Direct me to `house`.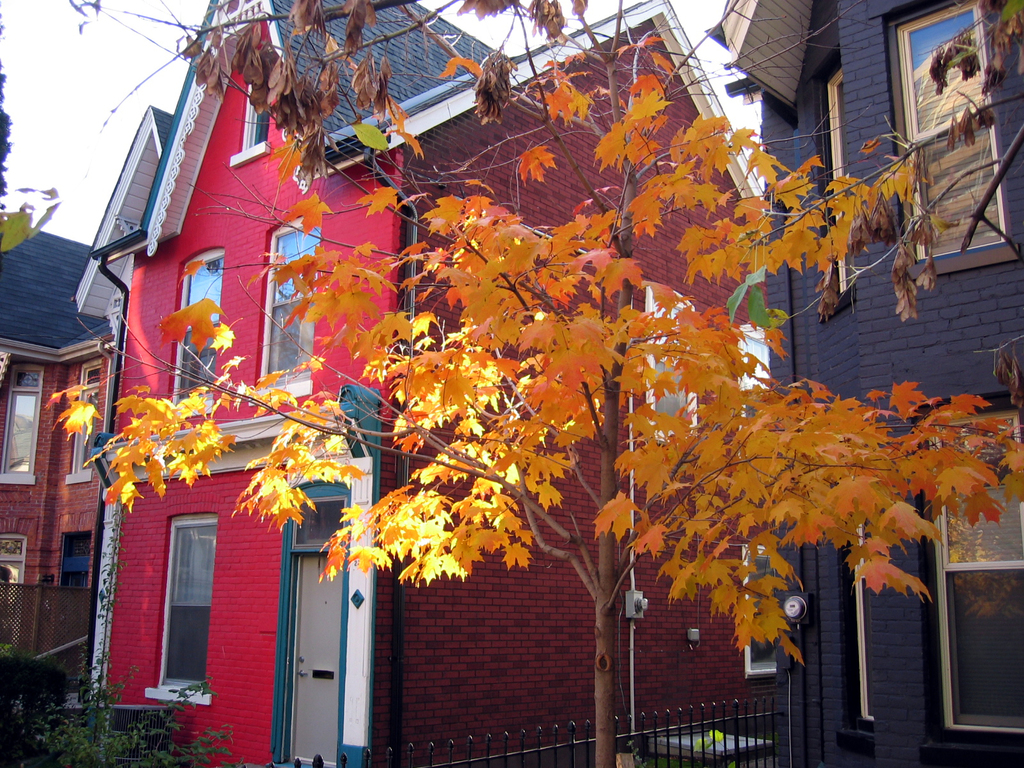
Direction: crop(0, 212, 112, 669).
